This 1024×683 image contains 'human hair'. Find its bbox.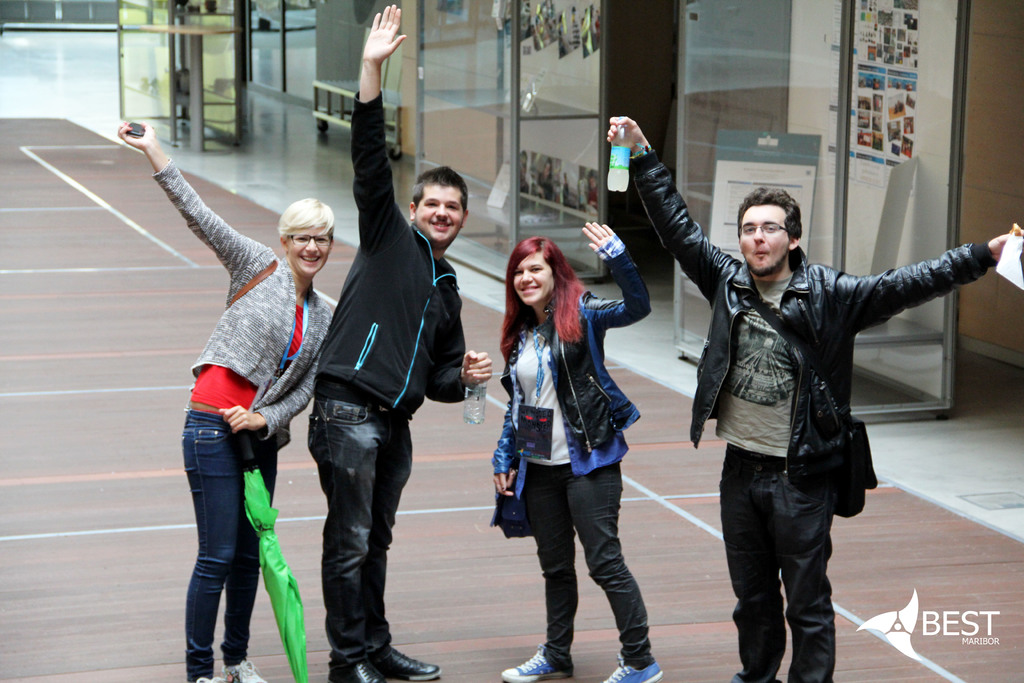
274/196/336/253.
